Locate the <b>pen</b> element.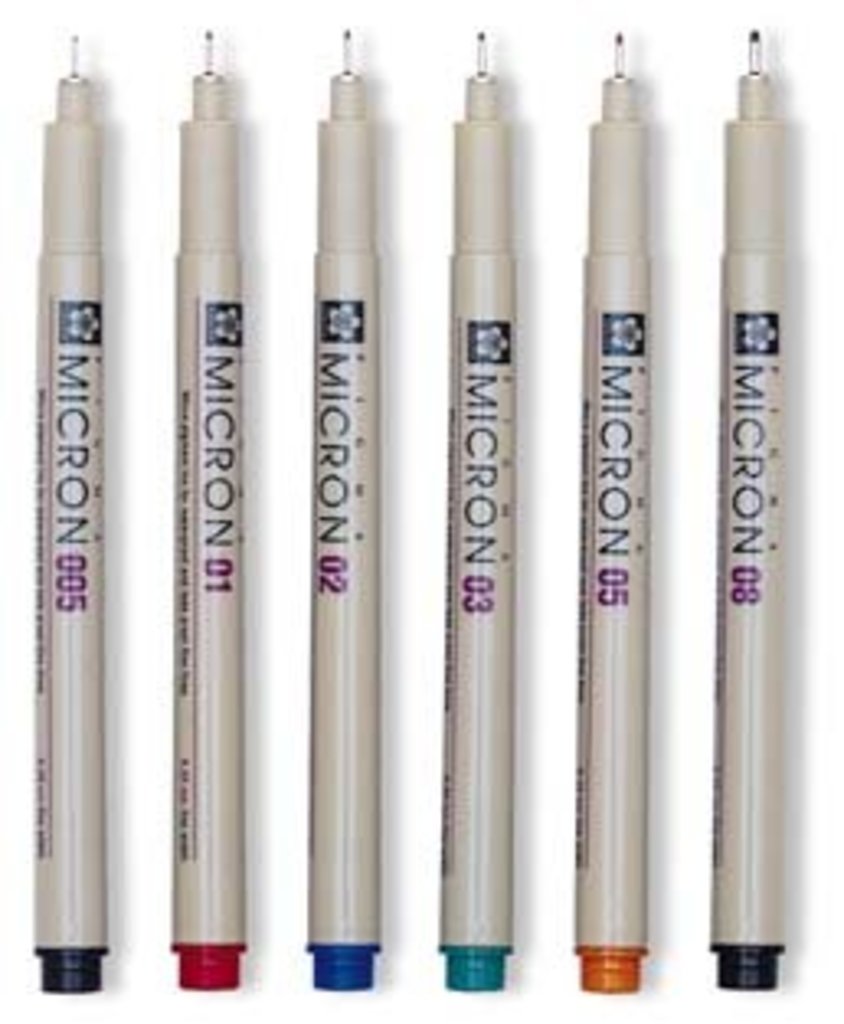
Element bbox: bbox=[703, 20, 801, 1001].
